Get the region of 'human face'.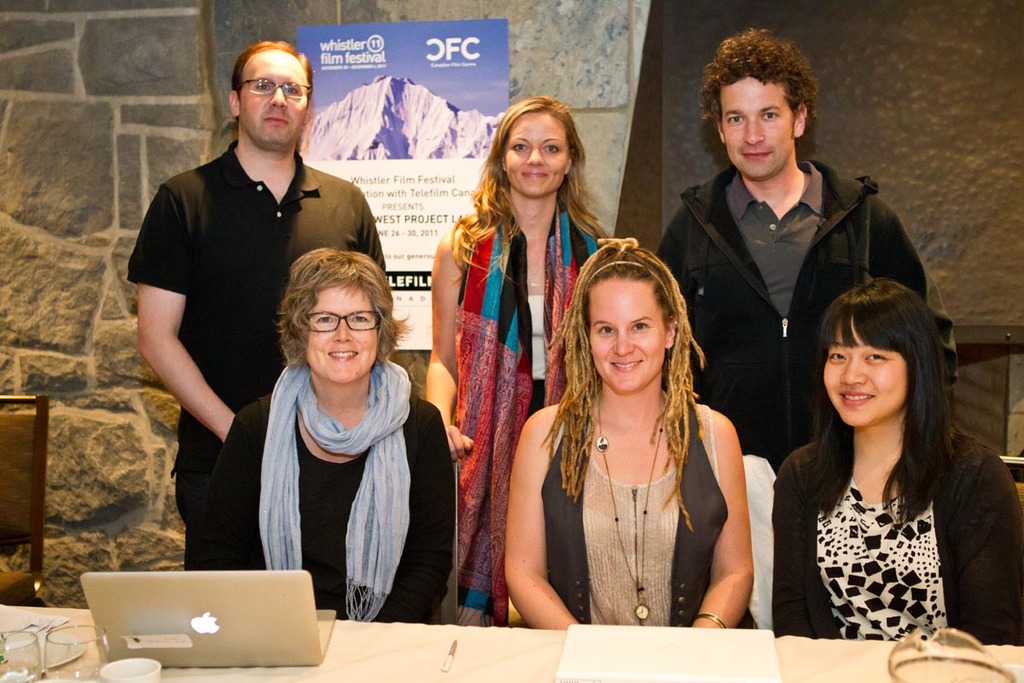
720:71:794:177.
